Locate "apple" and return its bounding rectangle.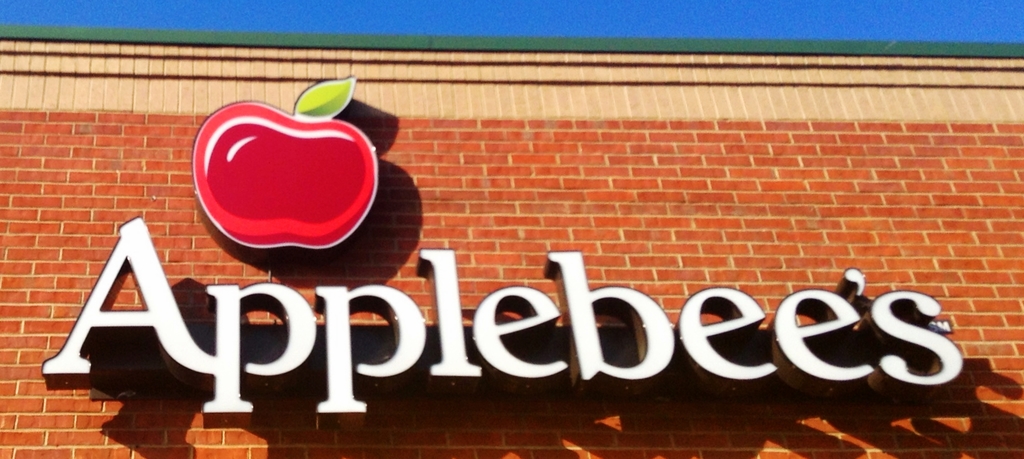
190,74,378,252.
